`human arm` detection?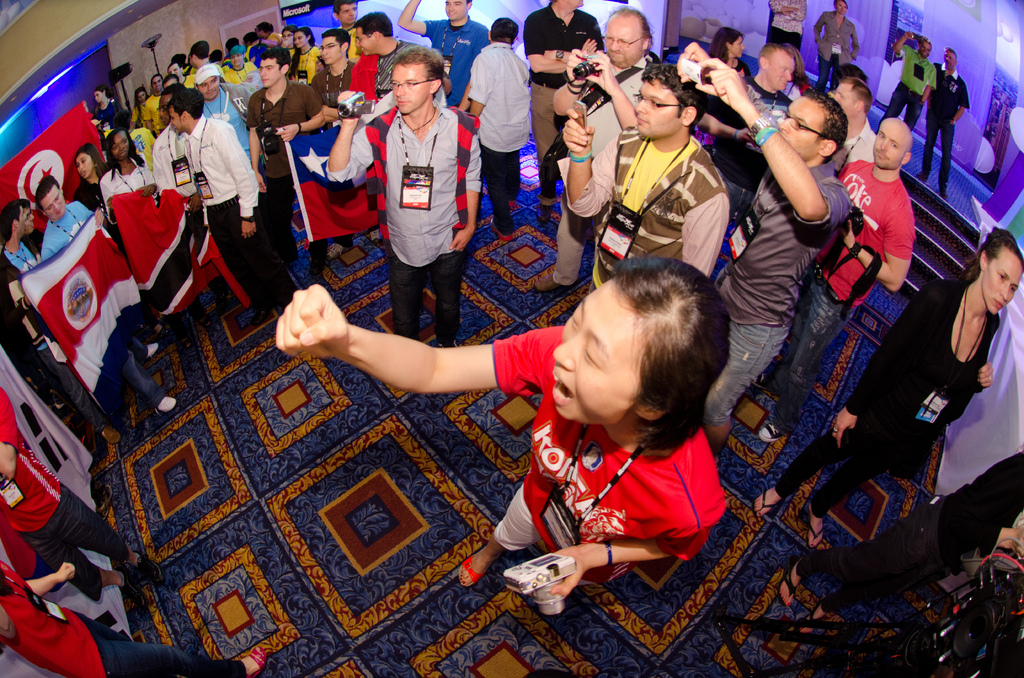
973/361/996/394
